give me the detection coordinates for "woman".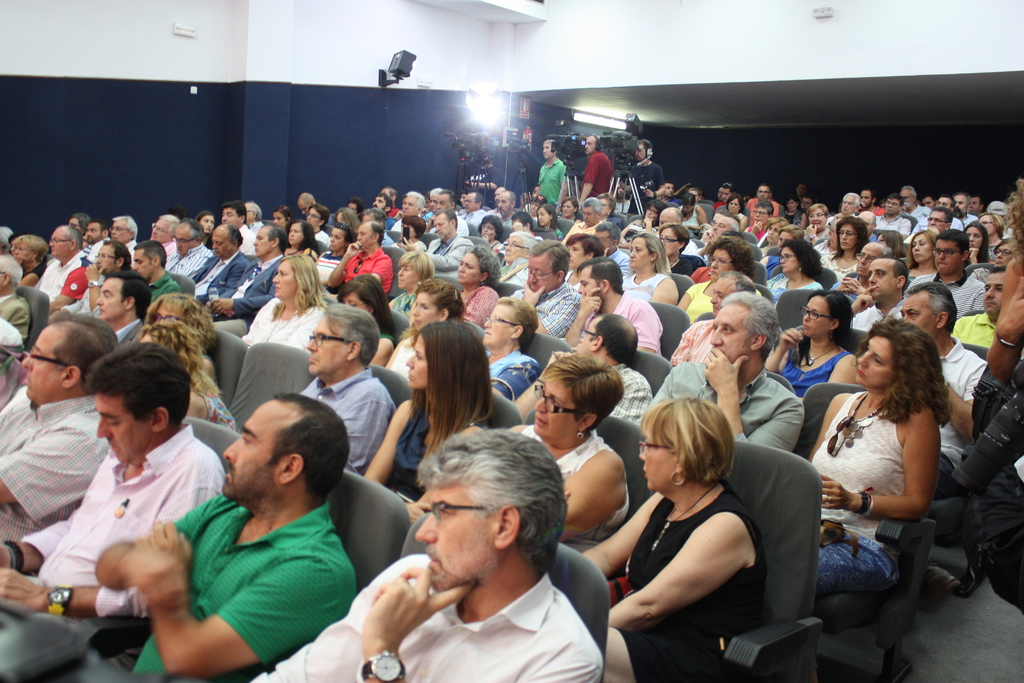
x1=764, y1=239, x2=824, y2=309.
